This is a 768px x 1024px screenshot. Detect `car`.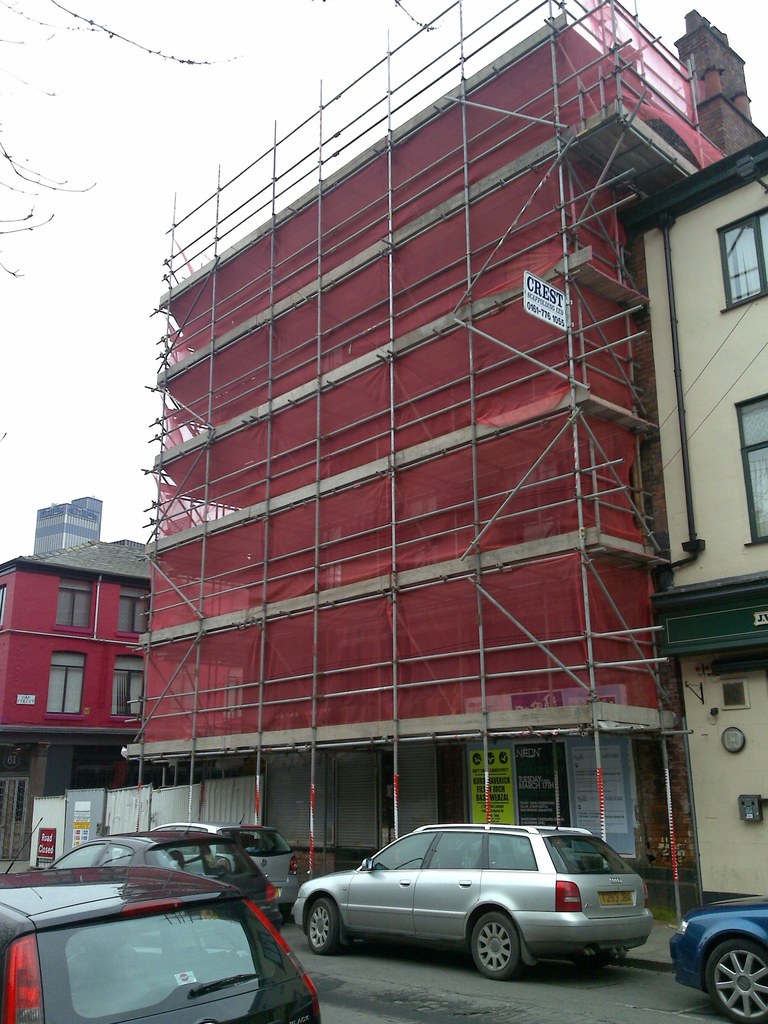
pyautogui.locateOnScreen(163, 816, 296, 900).
